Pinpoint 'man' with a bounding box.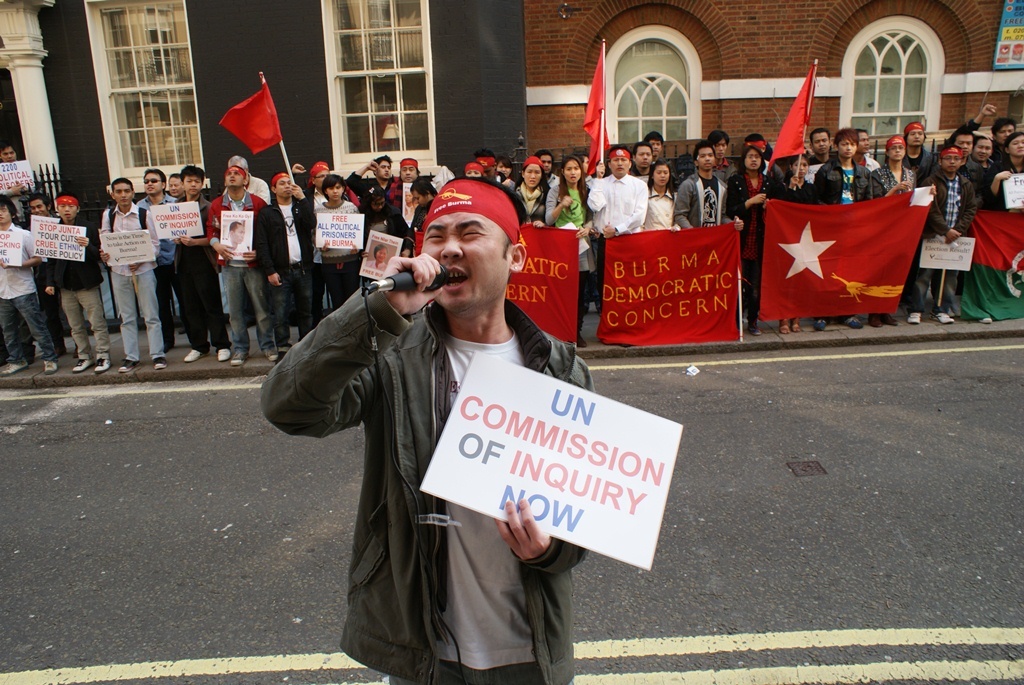
<bbox>289, 168, 631, 659</bbox>.
